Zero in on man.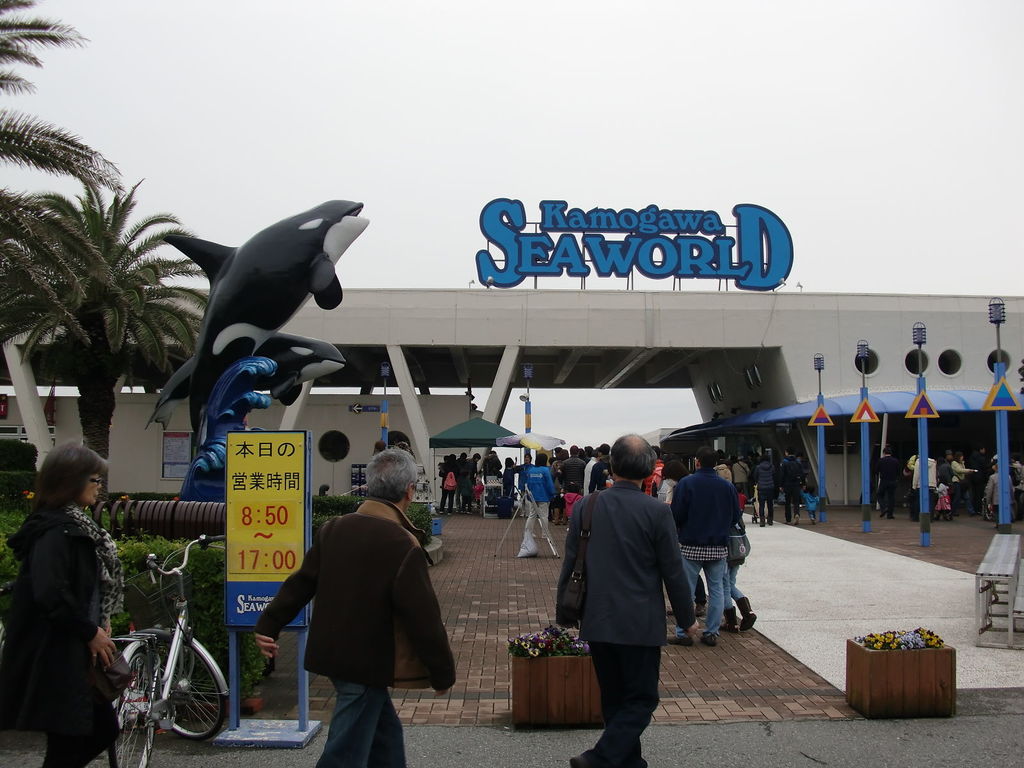
Zeroed in: Rect(562, 439, 693, 751).
